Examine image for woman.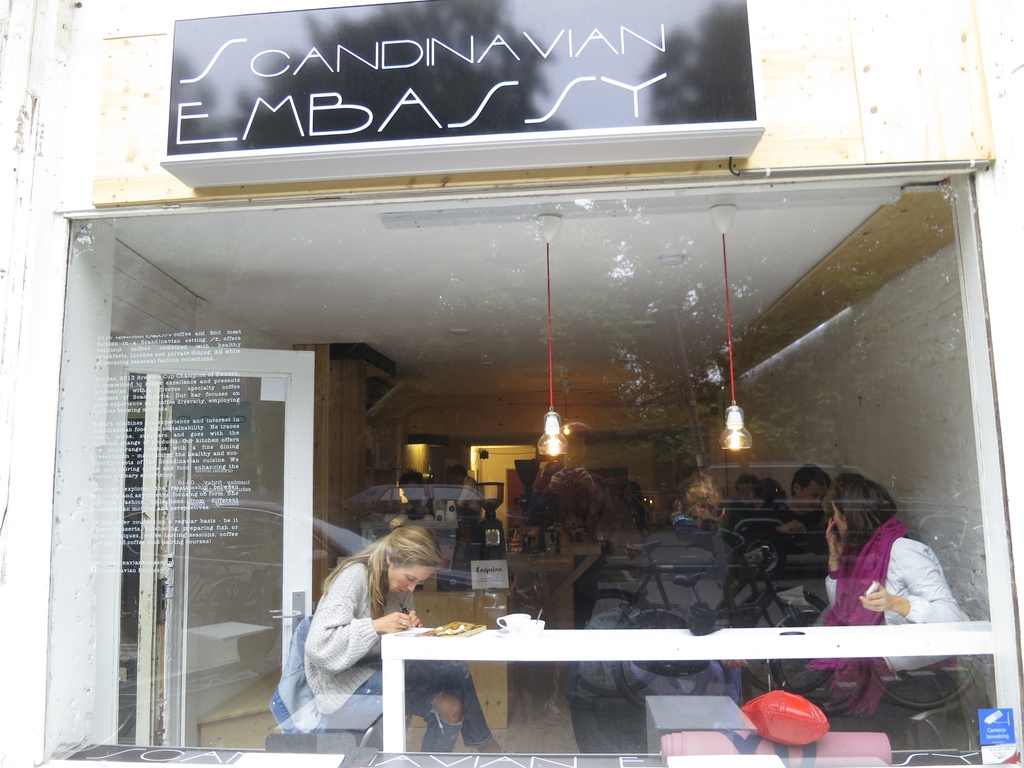
Examination result: l=280, t=518, r=431, b=747.
